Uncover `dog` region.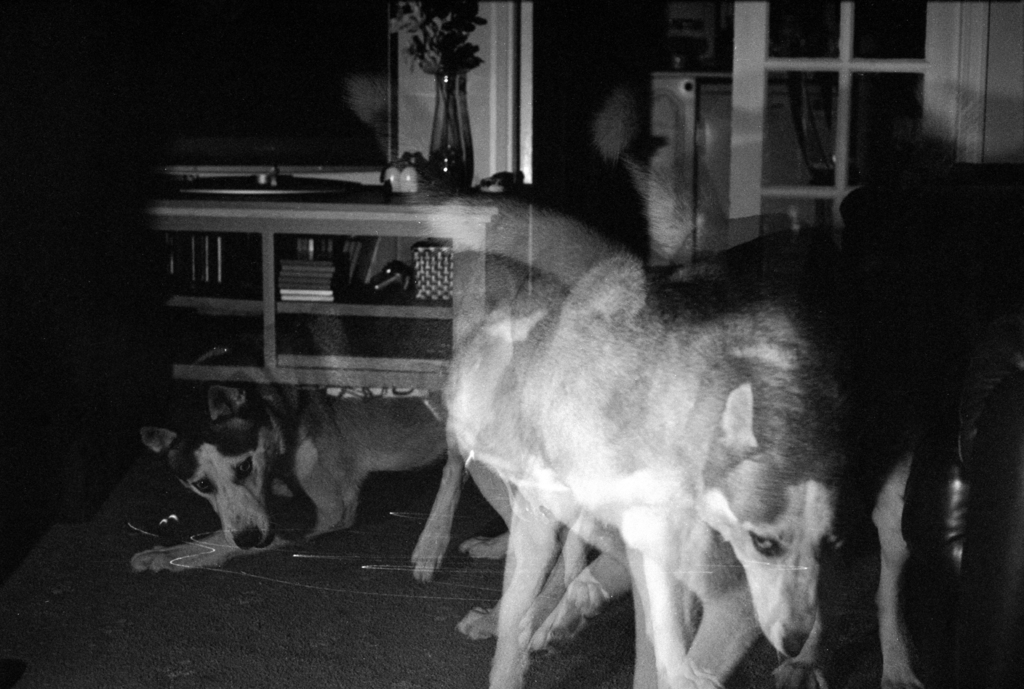
Uncovered: bbox=(404, 247, 852, 688).
